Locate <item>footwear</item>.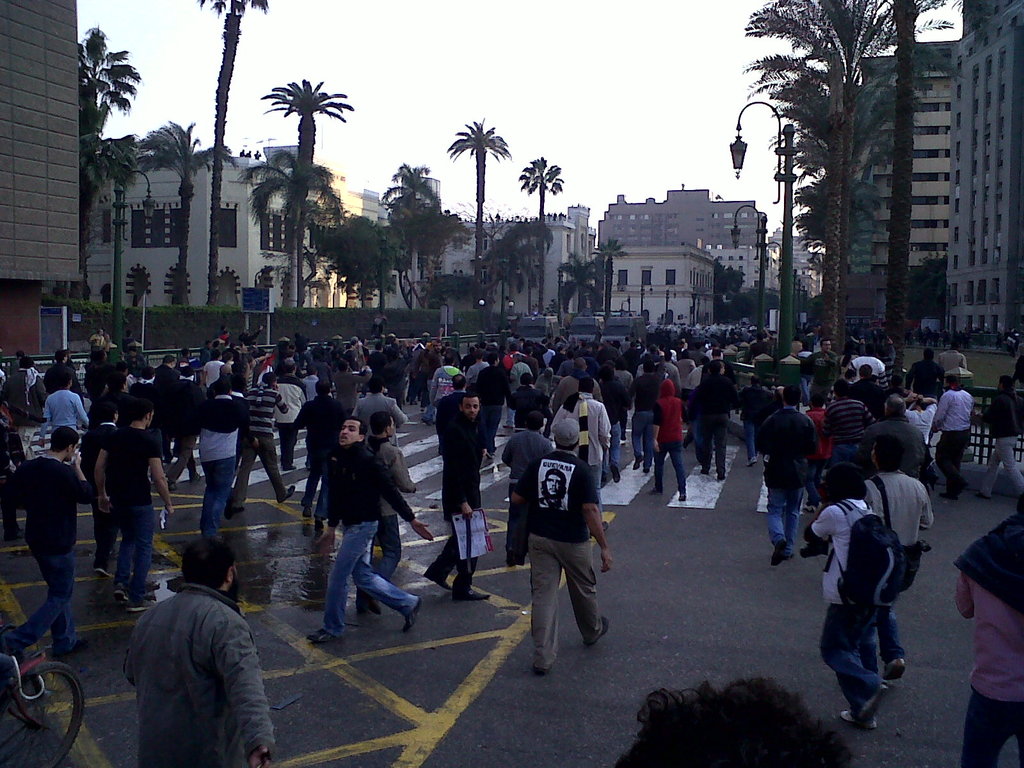
Bounding box: left=281, top=462, right=296, bottom=474.
